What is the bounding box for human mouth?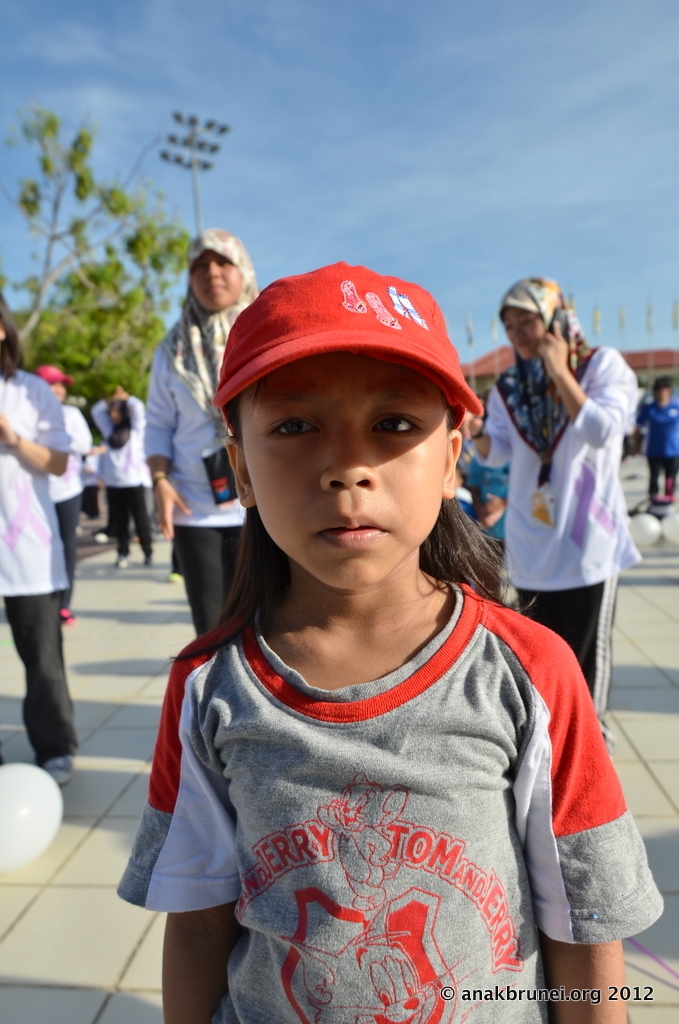
(left=318, top=513, right=386, bottom=545).
